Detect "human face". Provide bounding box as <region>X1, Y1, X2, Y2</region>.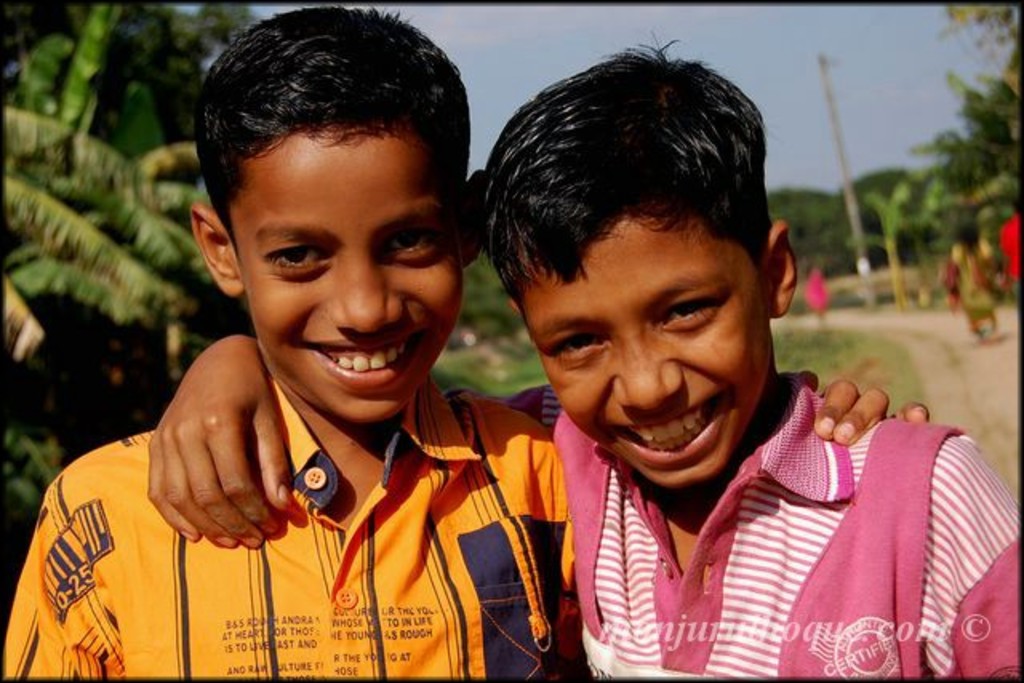
<region>525, 224, 771, 485</region>.
